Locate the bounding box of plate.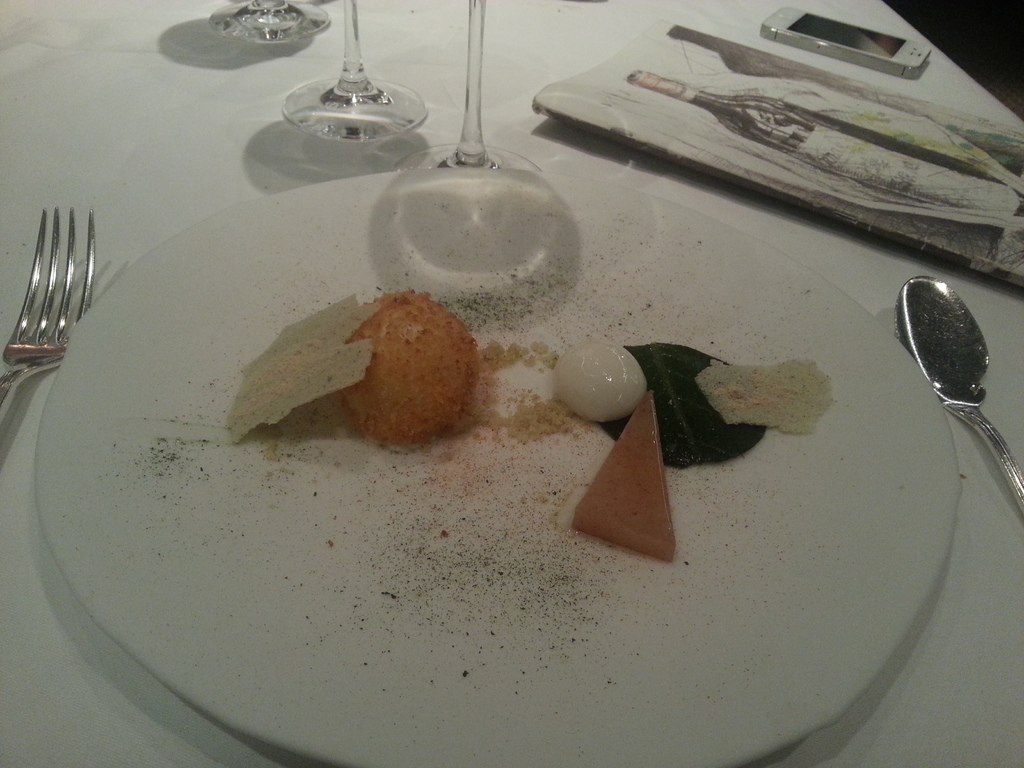
Bounding box: 33 172 961 767.
